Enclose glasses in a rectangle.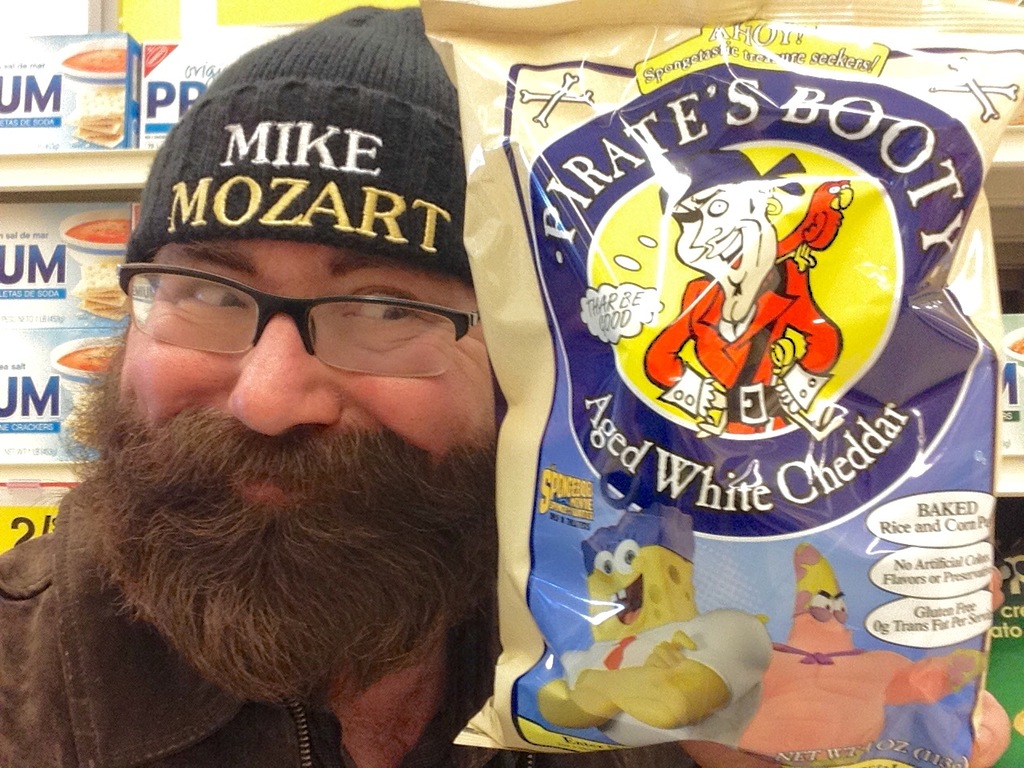
left=108, top=257, right=461, bottom=373.
